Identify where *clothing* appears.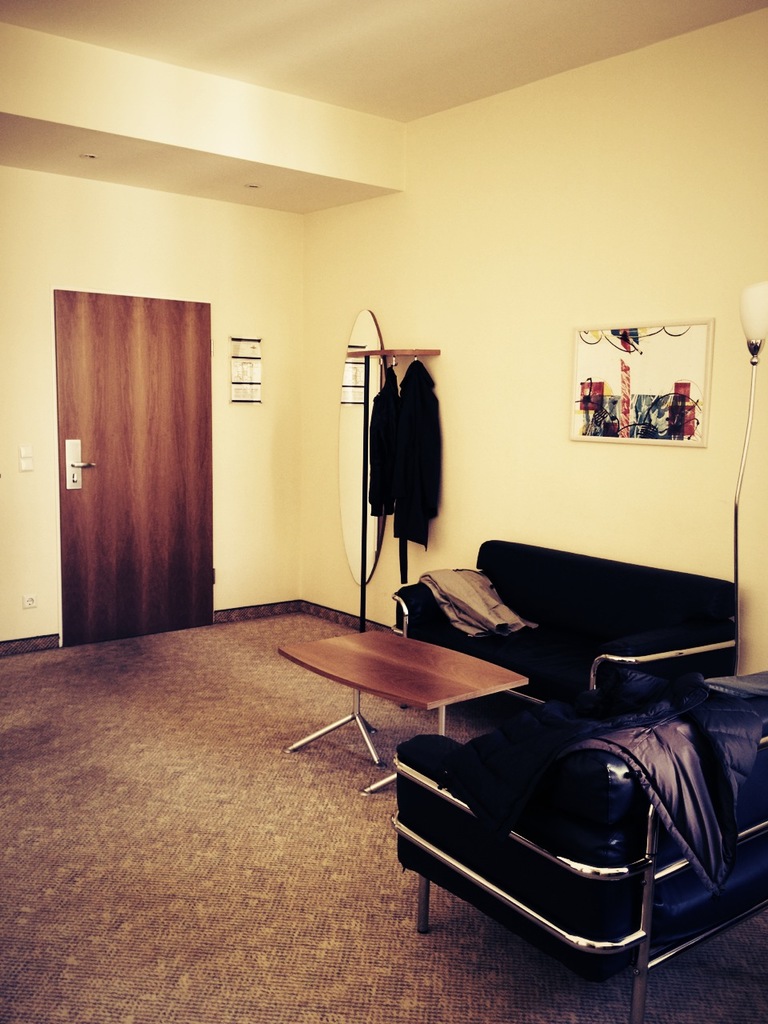
Appears at (left=385, top=362, right=443, bottom=546).
